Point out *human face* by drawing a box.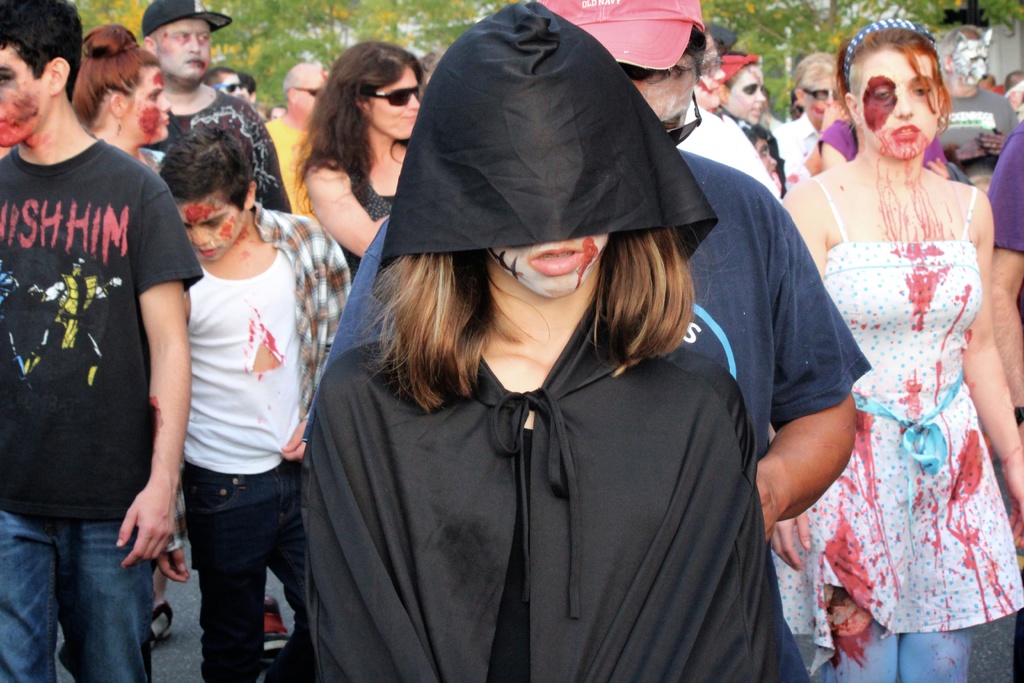
left=755, top=138, right=778, bottom=176.
